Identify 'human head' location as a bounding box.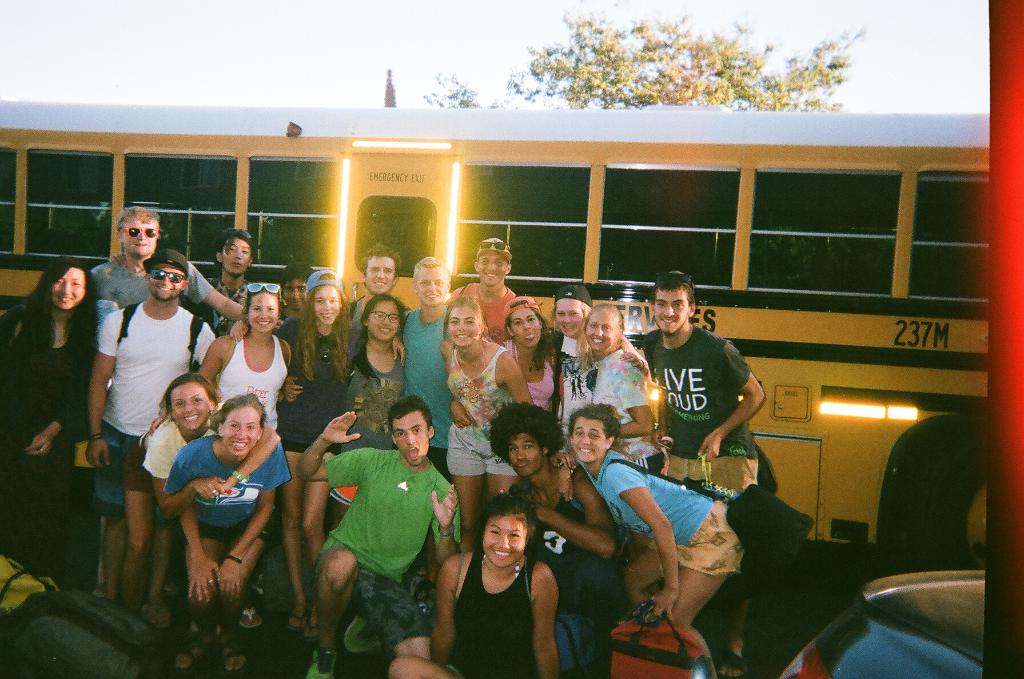
region(558, 289, 596, 340).
